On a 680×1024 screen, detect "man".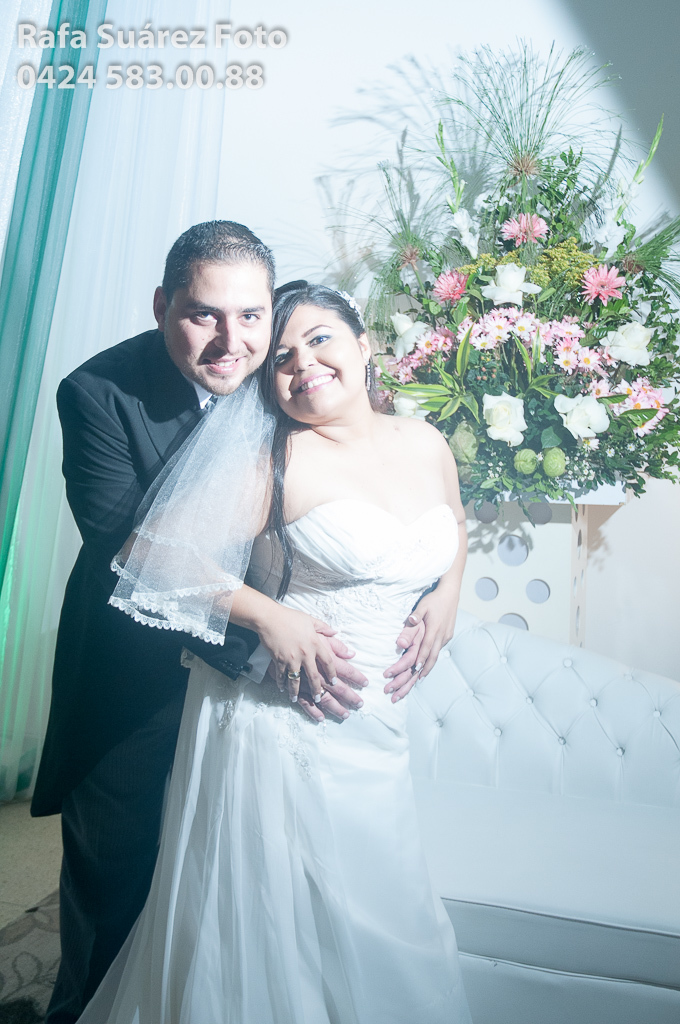
(left=24, top=213, right=436, bottom=1023).
